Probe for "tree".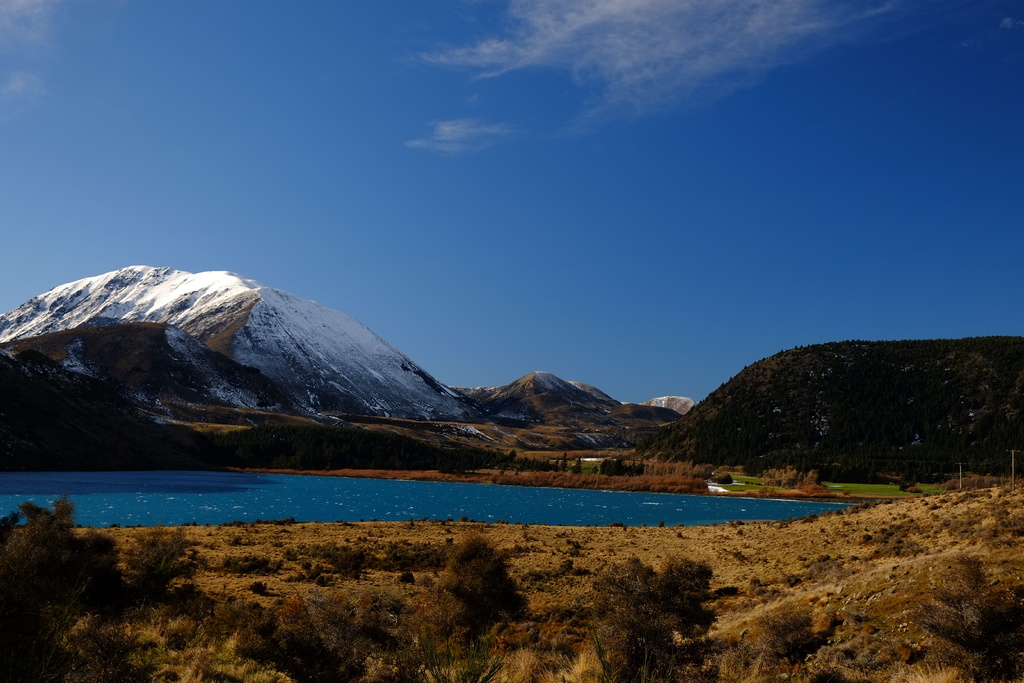
Probe result: x1=588, y1=544, x2=740, y2=682.
